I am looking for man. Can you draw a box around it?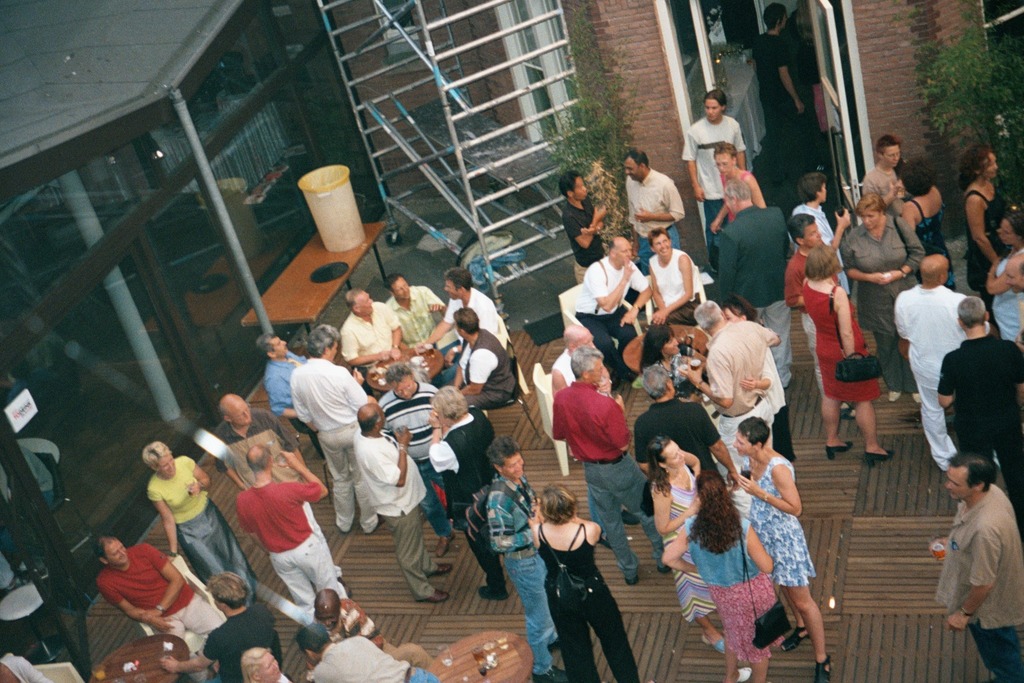
Sure, the bounding box is <region>562, 172, 604, 281</region>.
